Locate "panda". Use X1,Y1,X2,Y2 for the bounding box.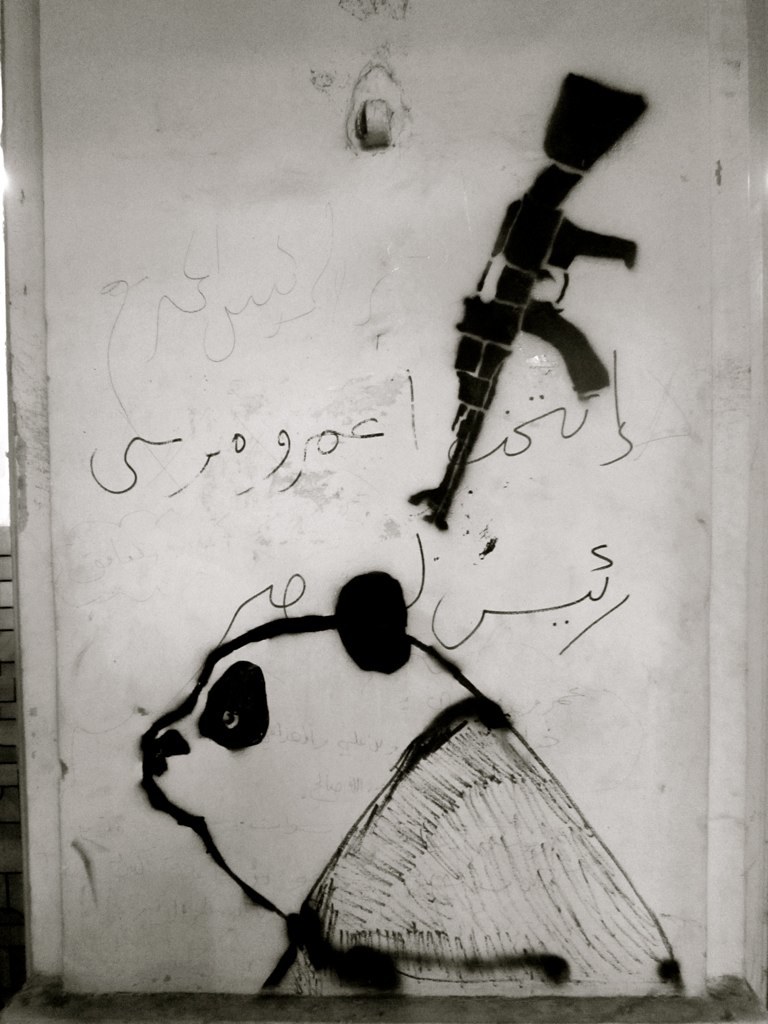
141,567,683,1007.
